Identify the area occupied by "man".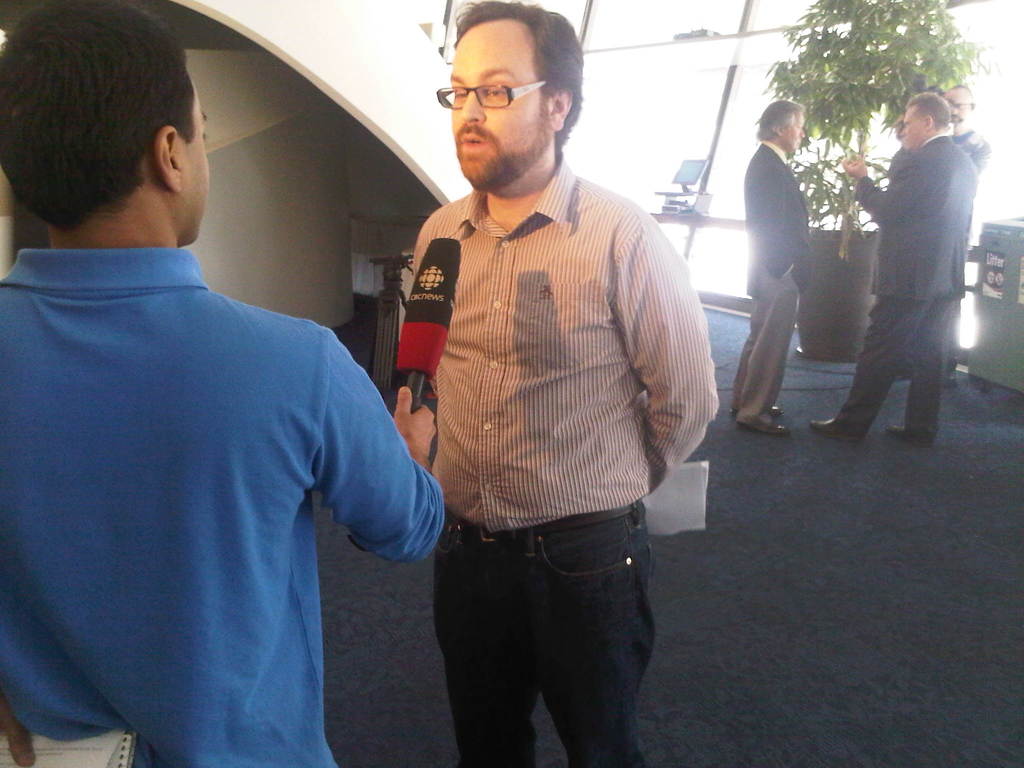
Area: left=733, top=98, right=821, bottom=435.
